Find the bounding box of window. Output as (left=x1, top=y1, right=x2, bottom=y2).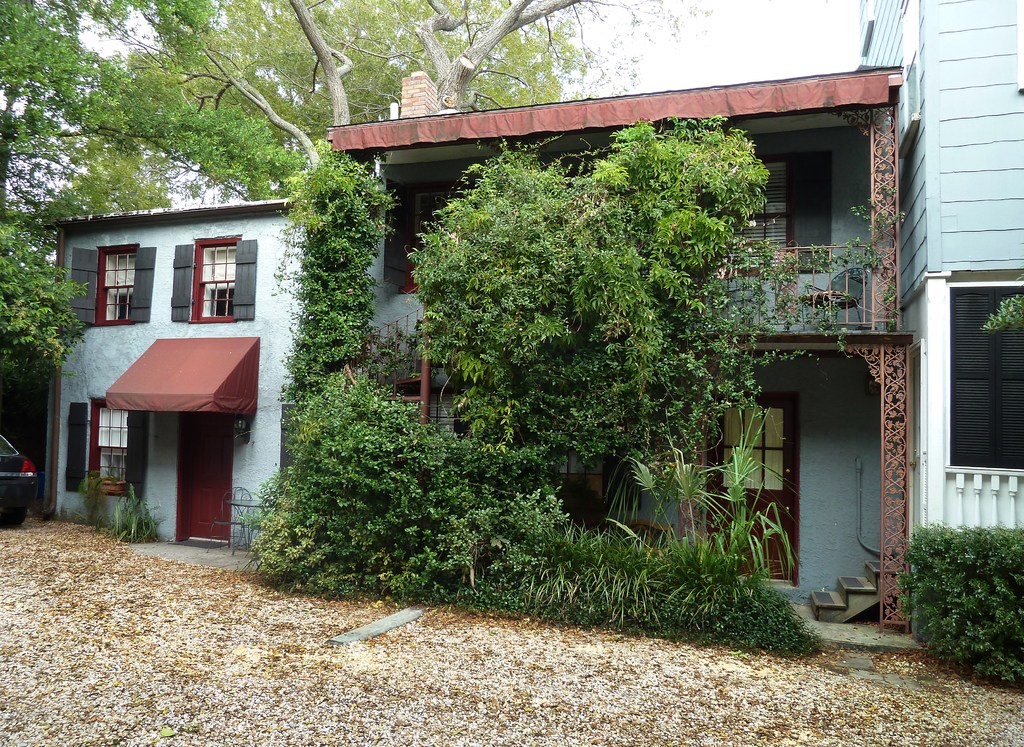
(left=155, top=232, right=244, bottom=335).
